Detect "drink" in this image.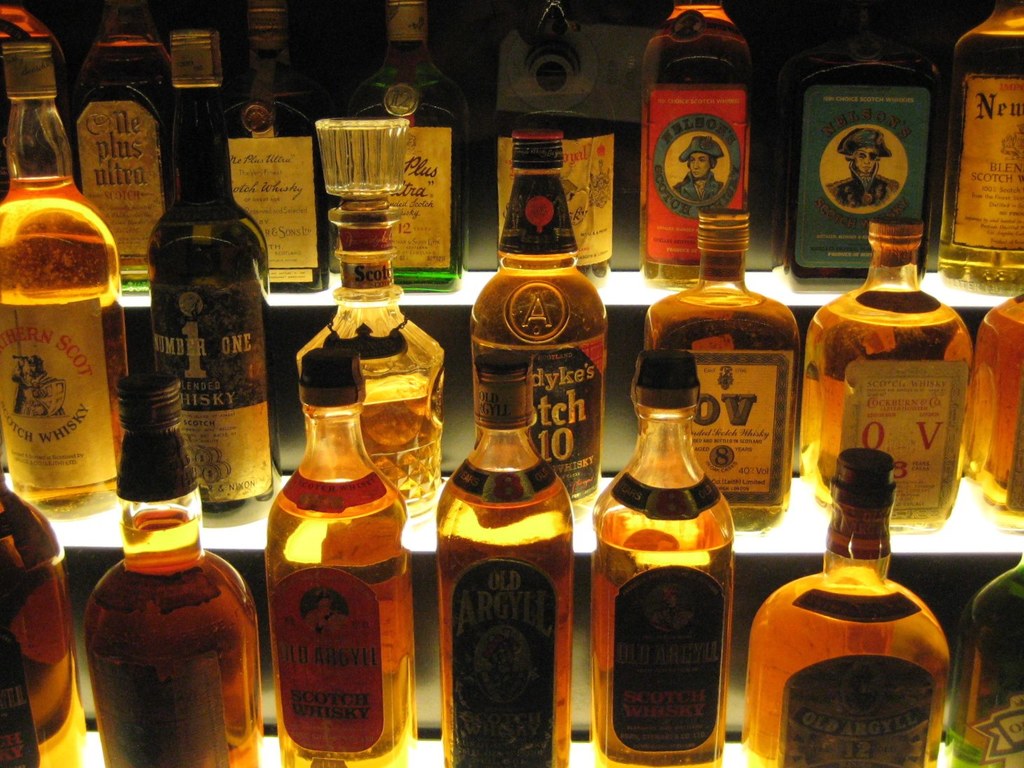
Detection: 437/349/575/767.
